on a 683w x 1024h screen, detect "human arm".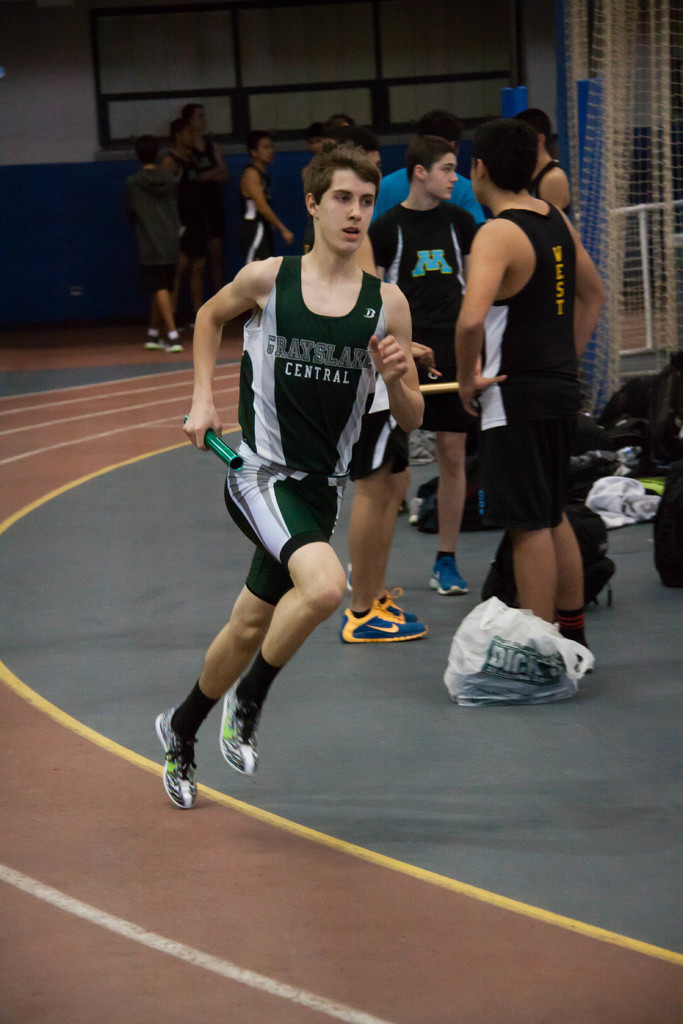
locate(203, 141, 227, 187).
